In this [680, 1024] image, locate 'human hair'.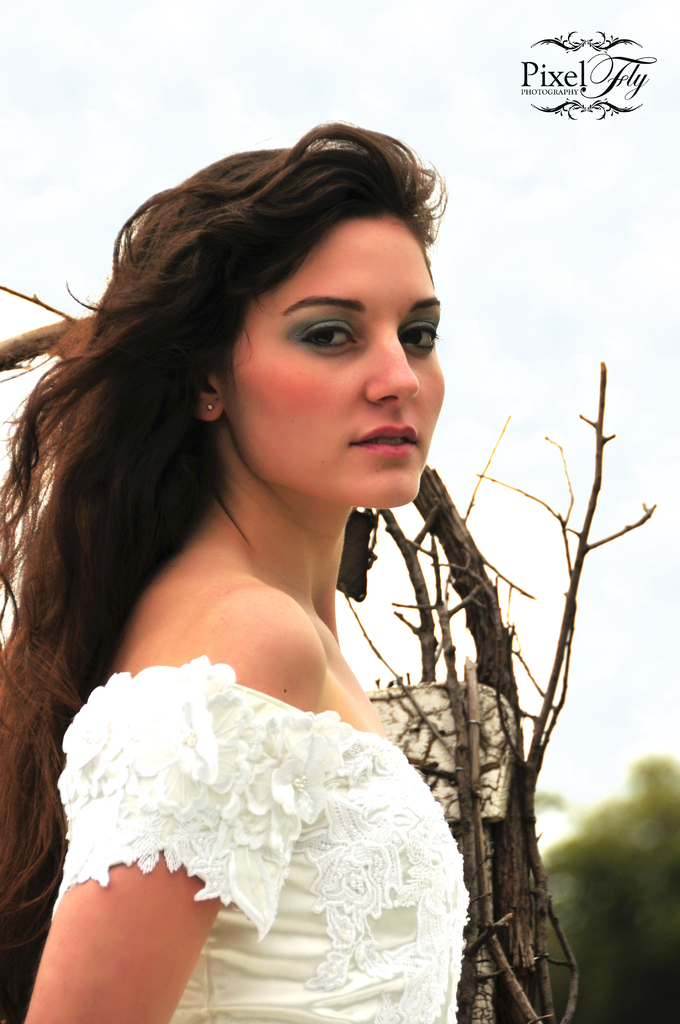
Bounding box: bbox(11, 133, 471, 767).
